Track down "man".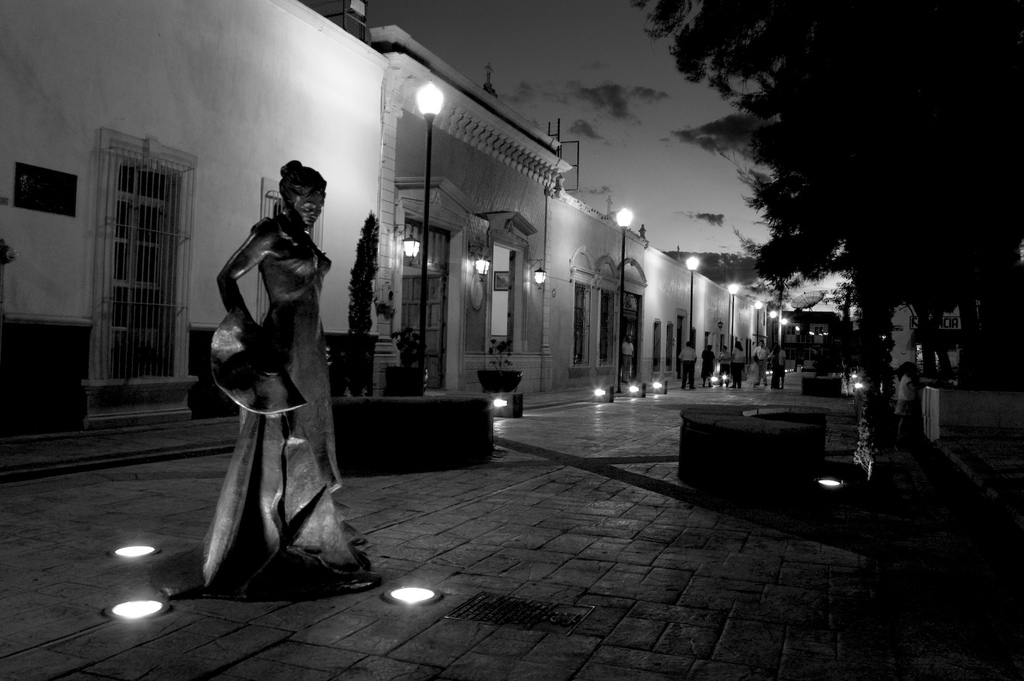
Tracked to [623, 333, 635, 385].
